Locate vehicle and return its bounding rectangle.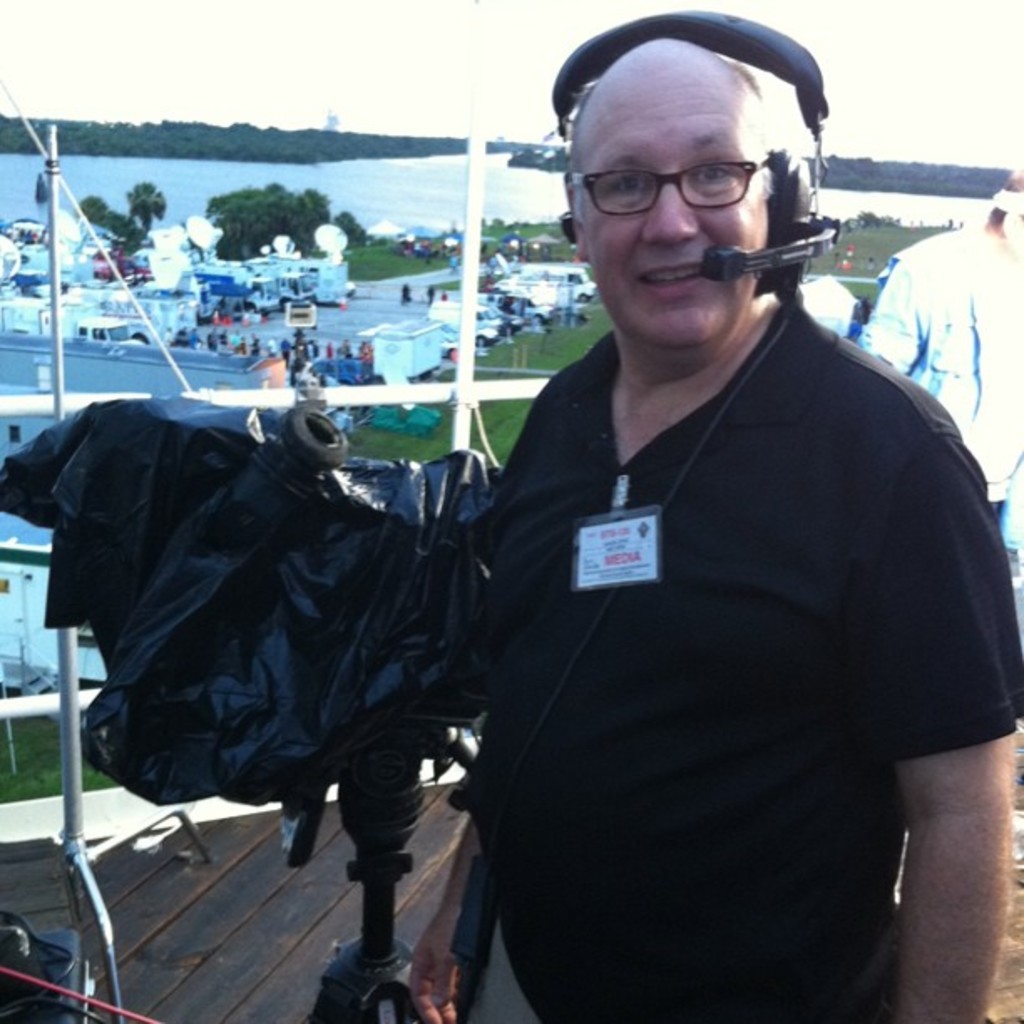
crop(274, 269, 315, 308).
